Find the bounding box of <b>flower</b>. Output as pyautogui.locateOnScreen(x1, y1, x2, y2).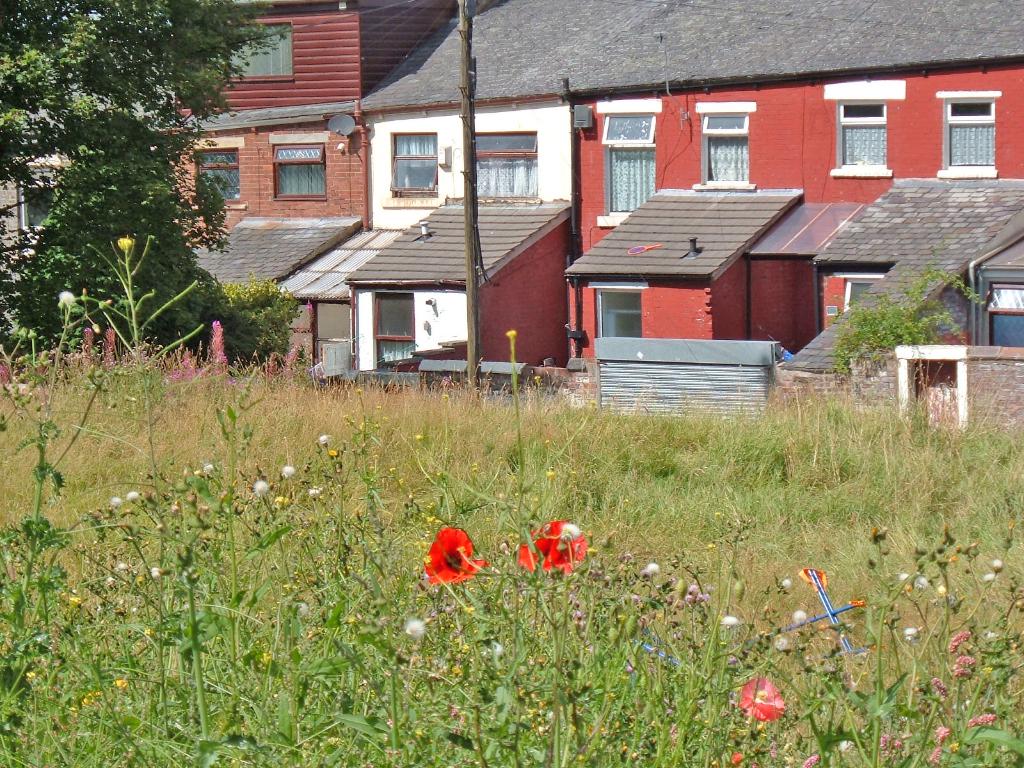
pyautogui.locateOnScreen(772, 636, 786, 650).
